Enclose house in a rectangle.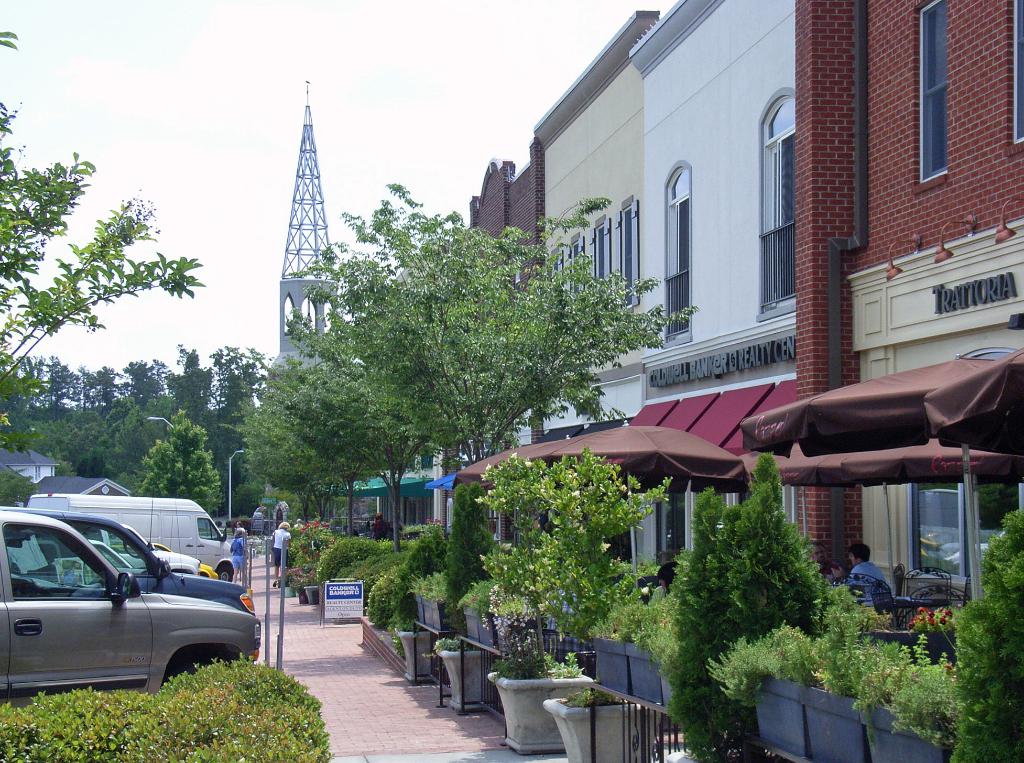
Rect(617, 0, 809, 718).
